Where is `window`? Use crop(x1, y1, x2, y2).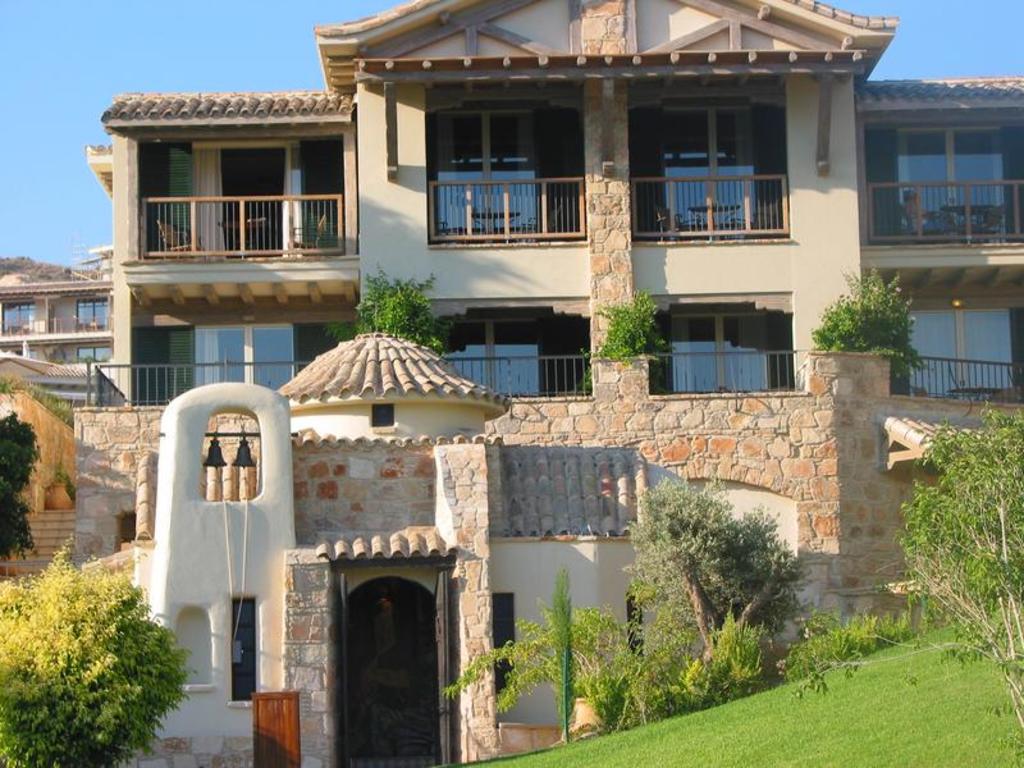
crop(372, 404, 393, 425).
